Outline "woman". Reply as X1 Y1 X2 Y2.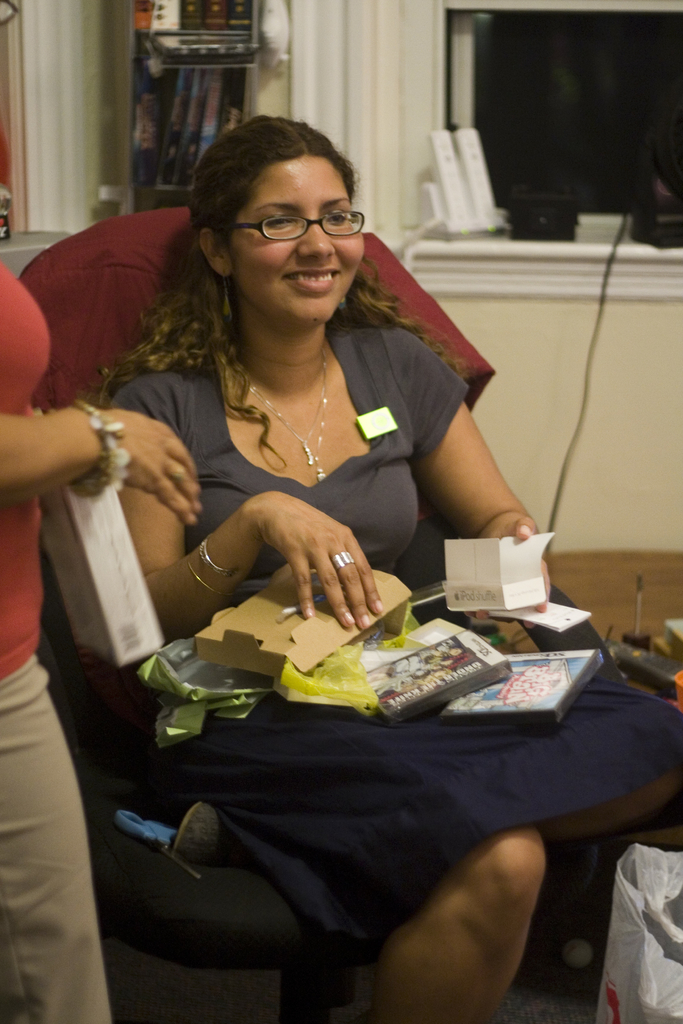
56 112 682 1023.
